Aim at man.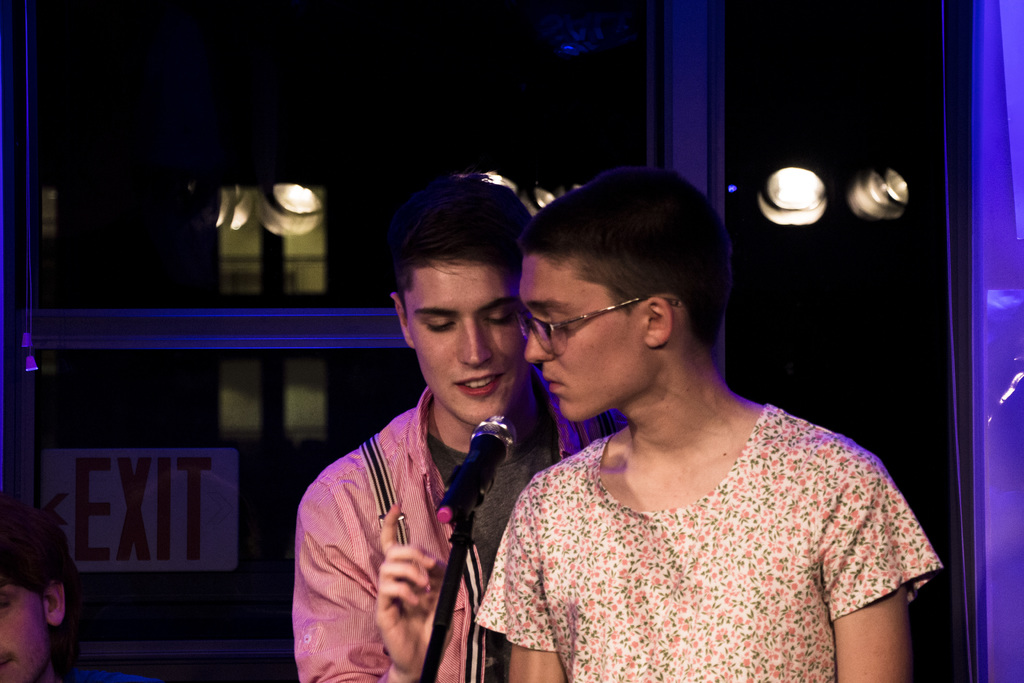
Aimed at 0, 497, 153, 682.
